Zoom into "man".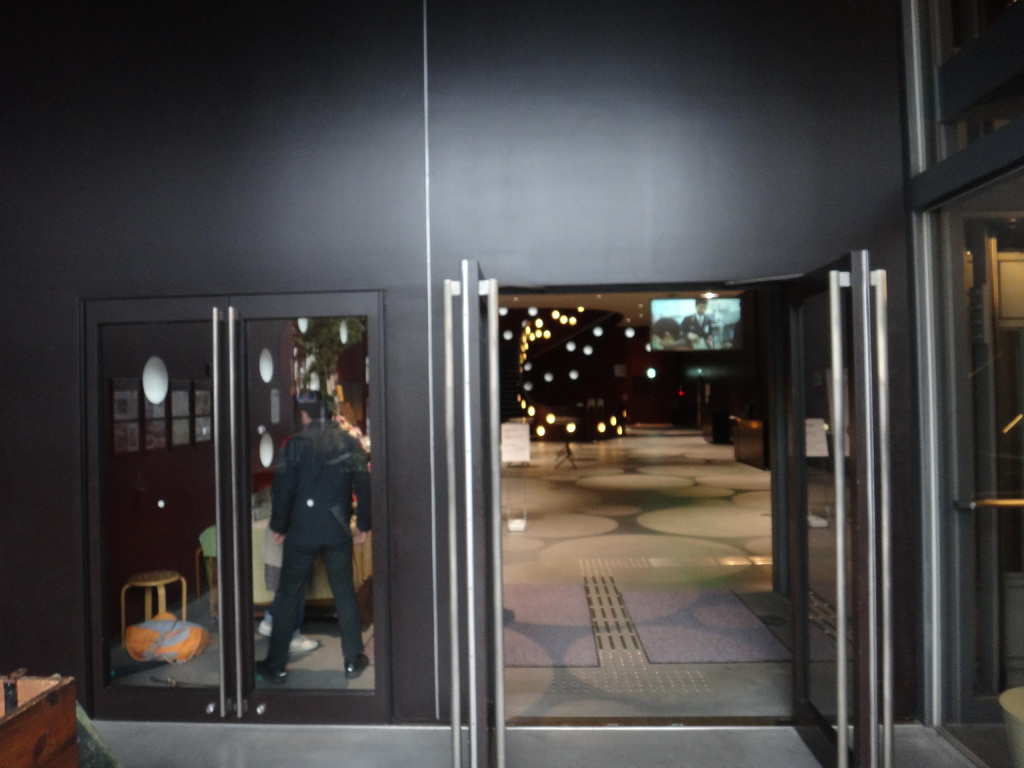
Zoom target: {"x1": 256, "y1": 396, "x2": 340, "y2": 656}.
